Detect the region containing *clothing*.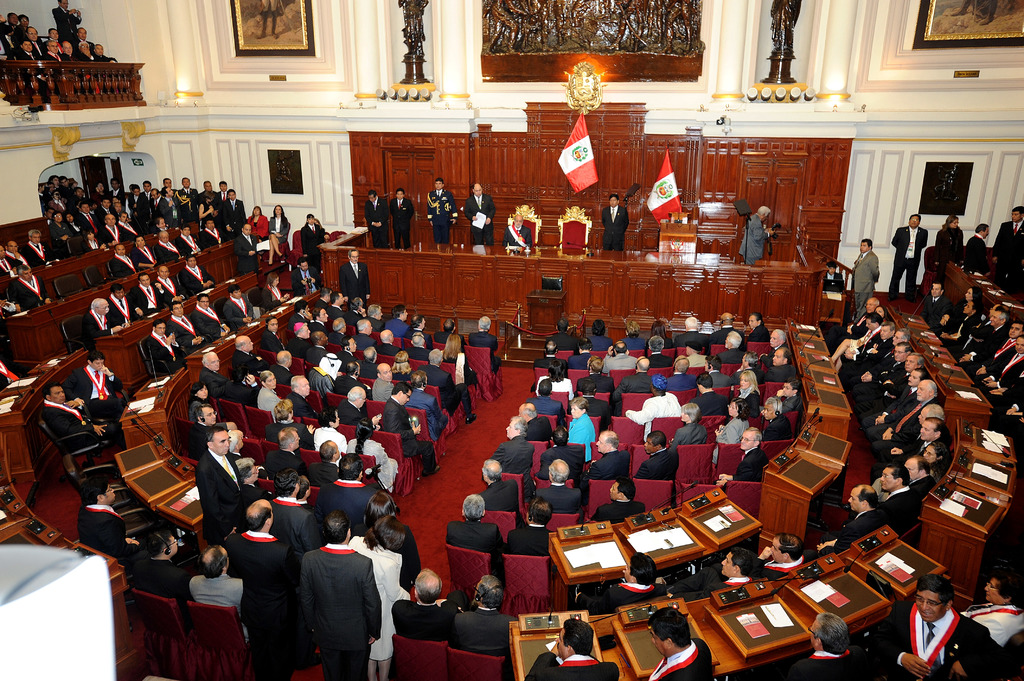
310, 426, 349, 456.
